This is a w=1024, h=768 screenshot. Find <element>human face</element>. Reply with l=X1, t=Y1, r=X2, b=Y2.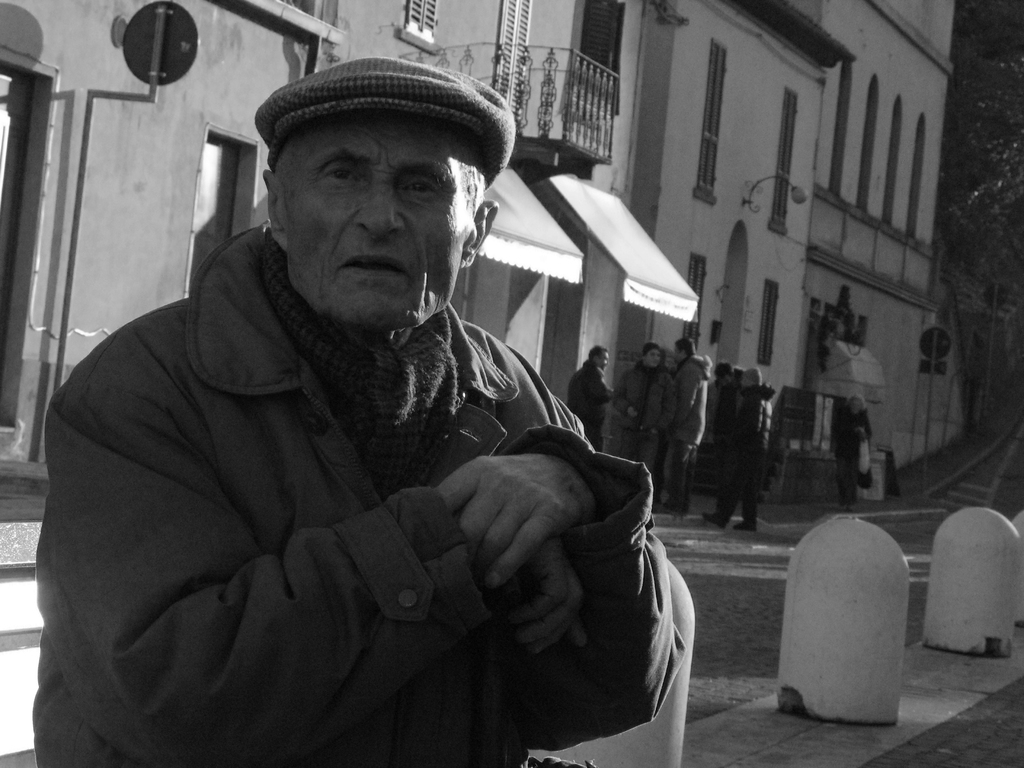
l=248, t=99, r=490, b=314.
